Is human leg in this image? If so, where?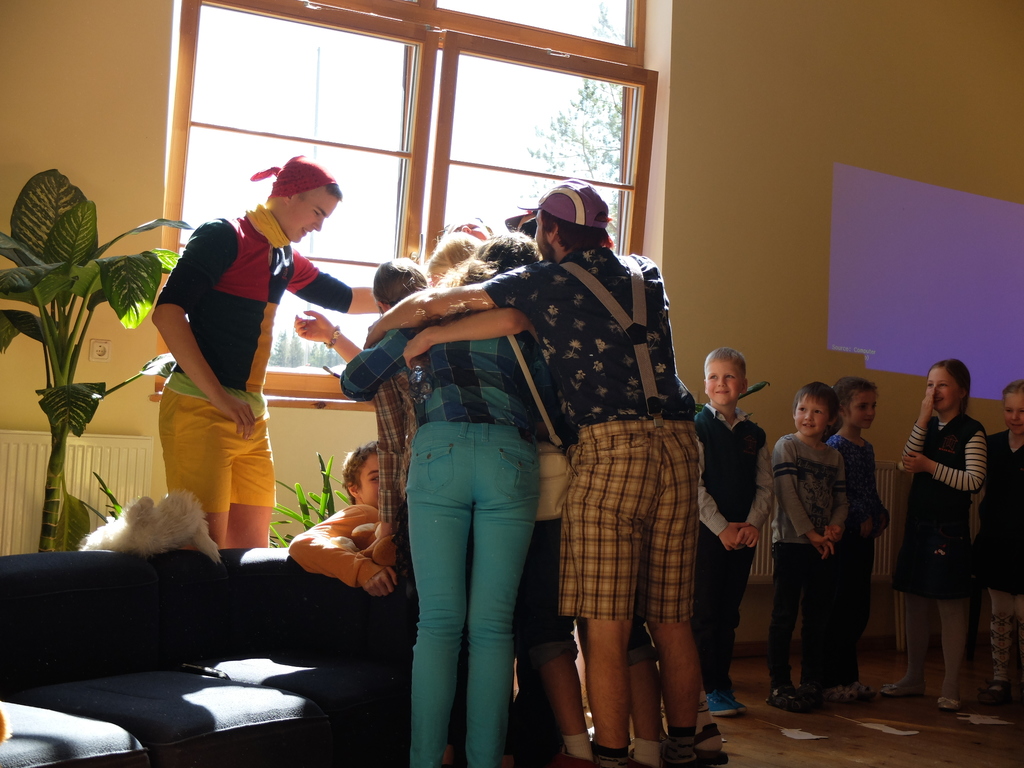
Yes, at pyautogui.locateOnScreen(648, 460, 701, 752).
